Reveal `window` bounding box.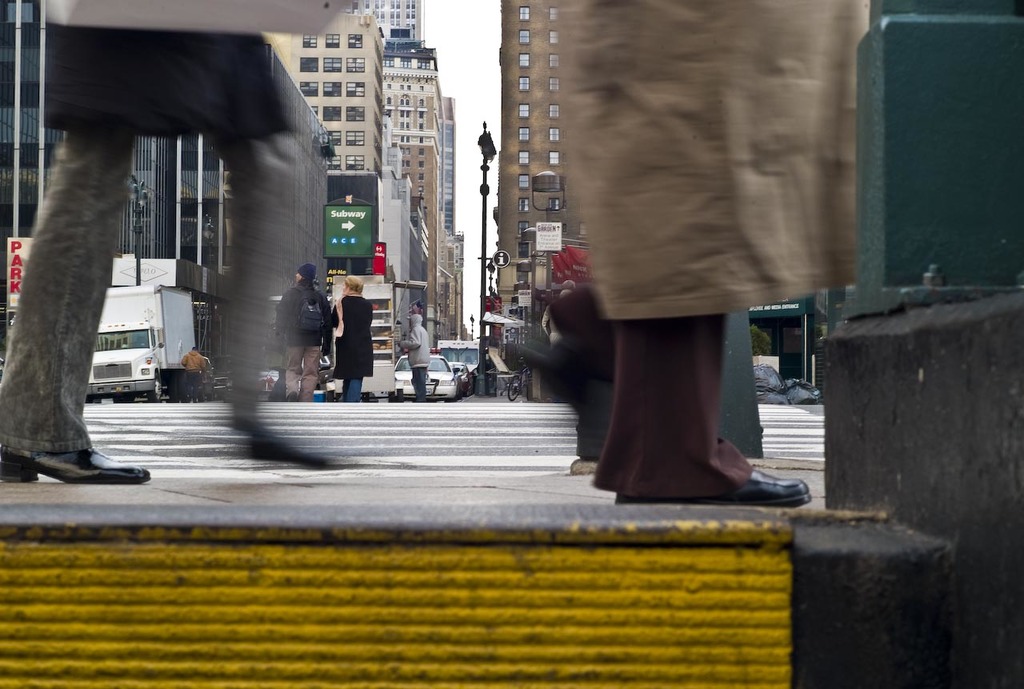
Revealed: x1=312 y1=105 x2=317 y2=114.
